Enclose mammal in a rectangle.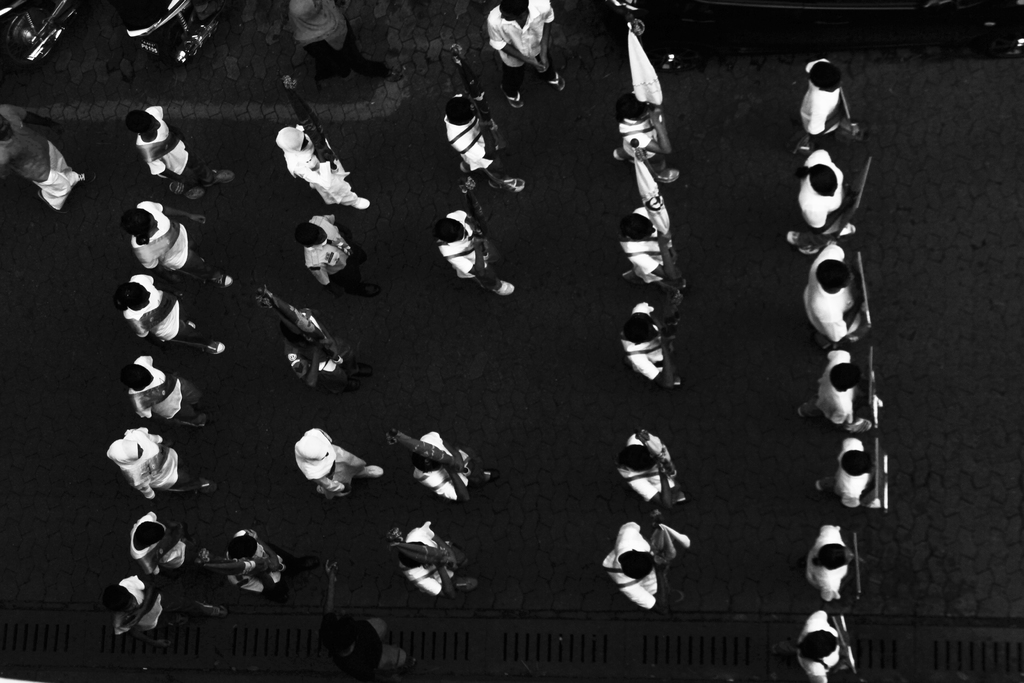
Rect(136, 106, 241, 195).
